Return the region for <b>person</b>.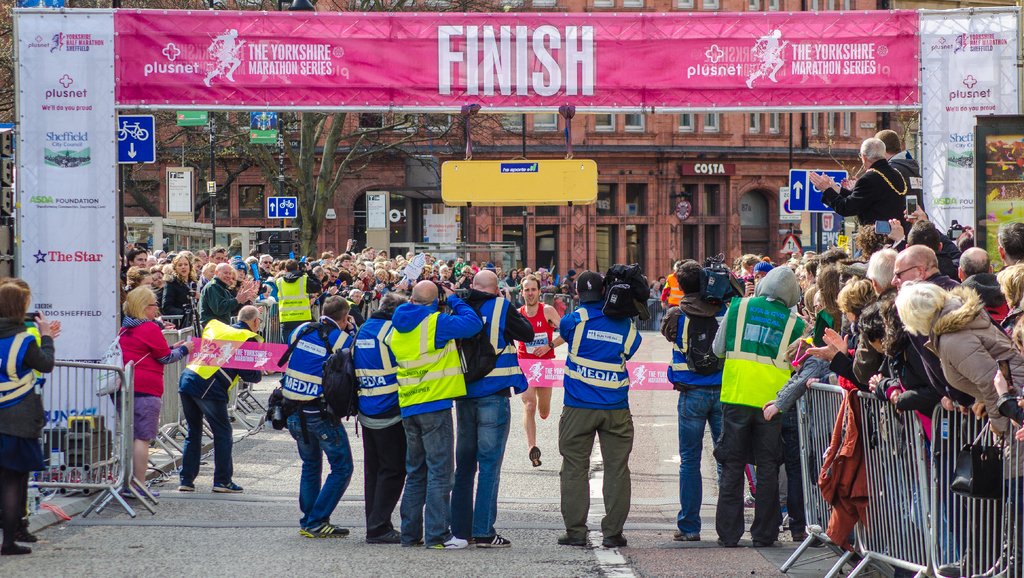
x1=513 y1=271 x2=566 y2=465.
